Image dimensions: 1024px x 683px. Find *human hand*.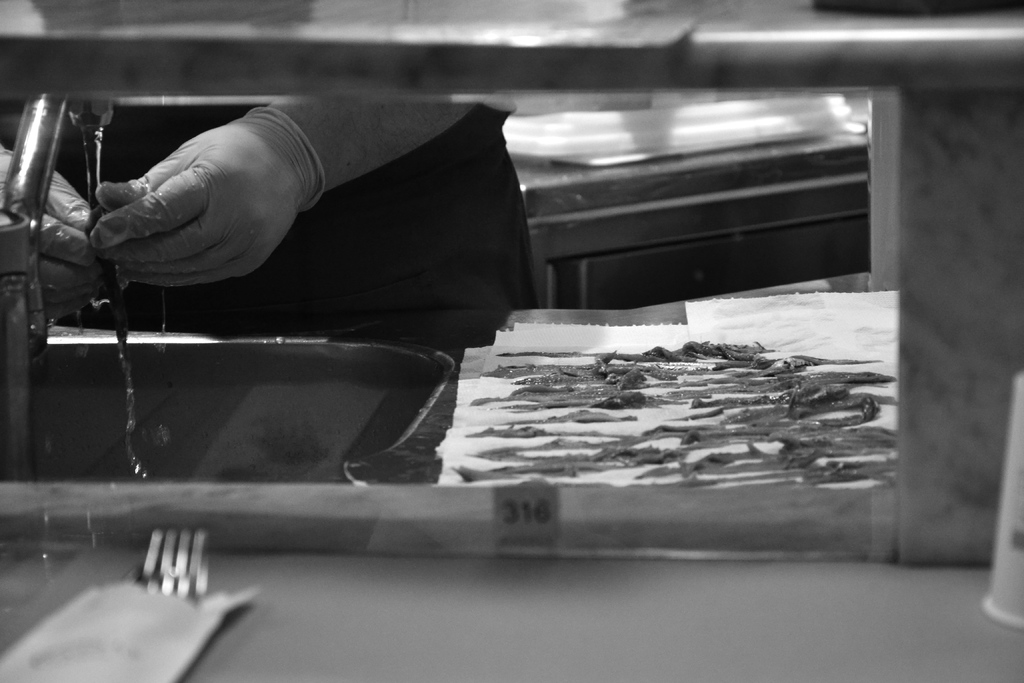
(x1=0, y1=143, x2=95, y2=322).
